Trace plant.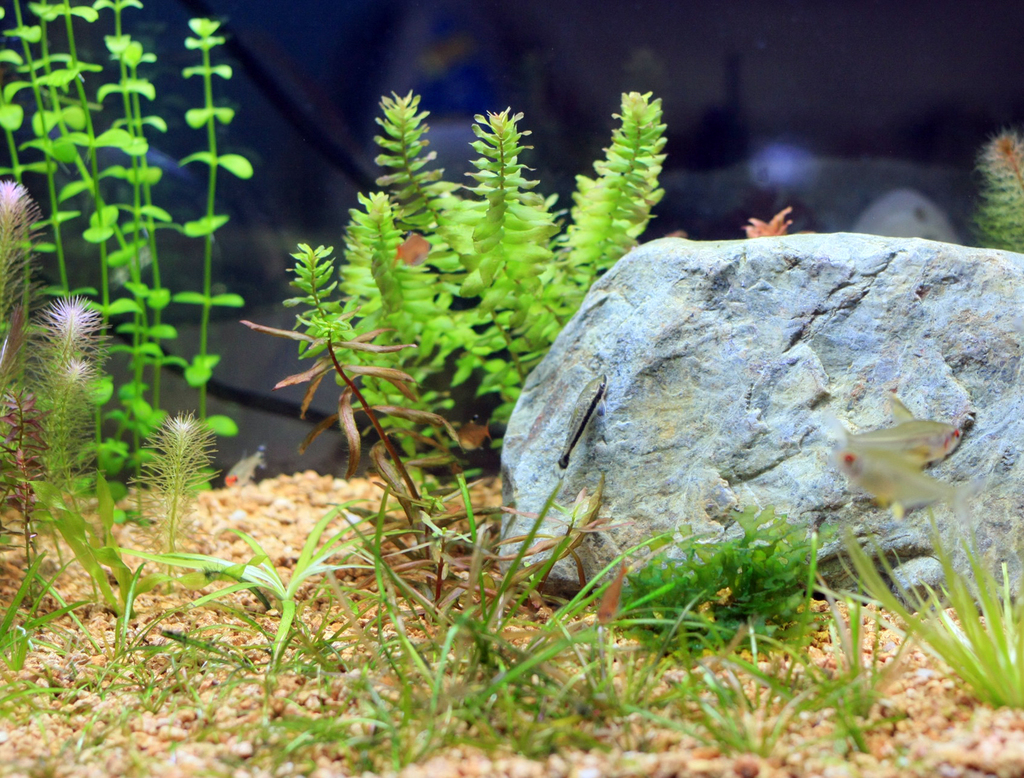
Traced to bbox=[202, 623, 477, 777].
